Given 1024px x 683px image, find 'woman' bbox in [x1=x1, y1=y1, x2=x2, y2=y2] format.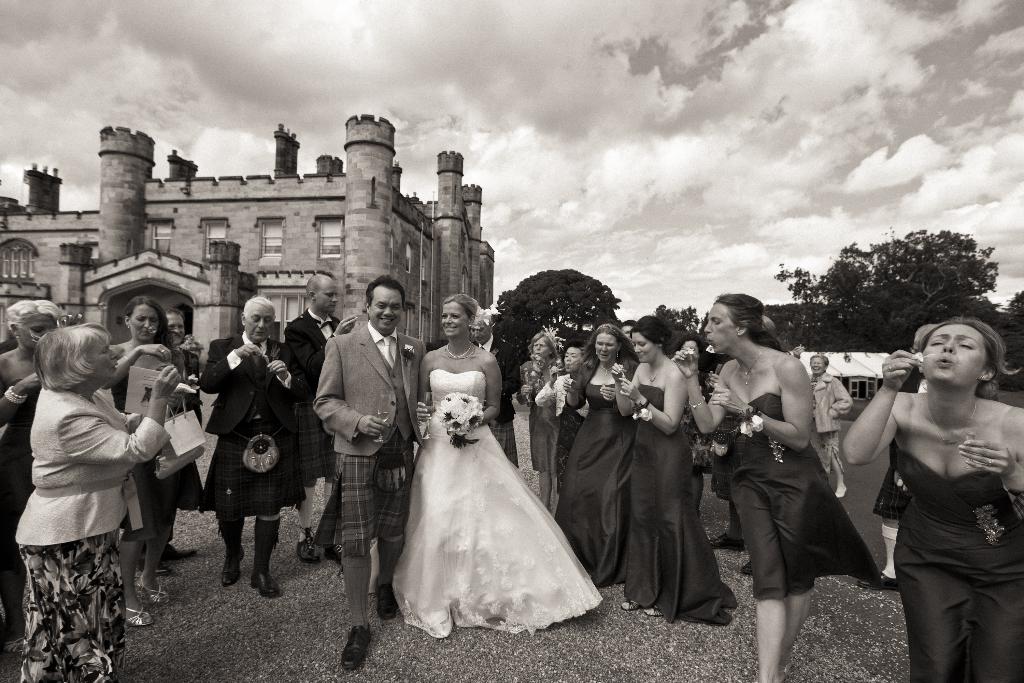
[x1=381, y1=325, x2=603, y2=650].
